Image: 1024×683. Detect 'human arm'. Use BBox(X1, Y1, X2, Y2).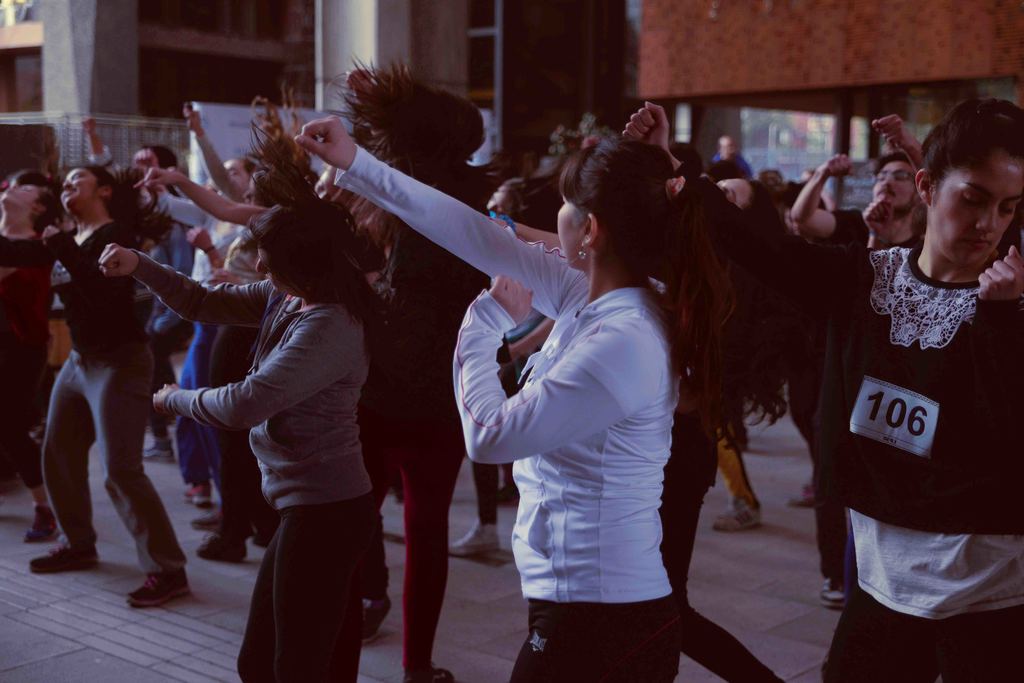
BBox(148, 309, 353, 440).
